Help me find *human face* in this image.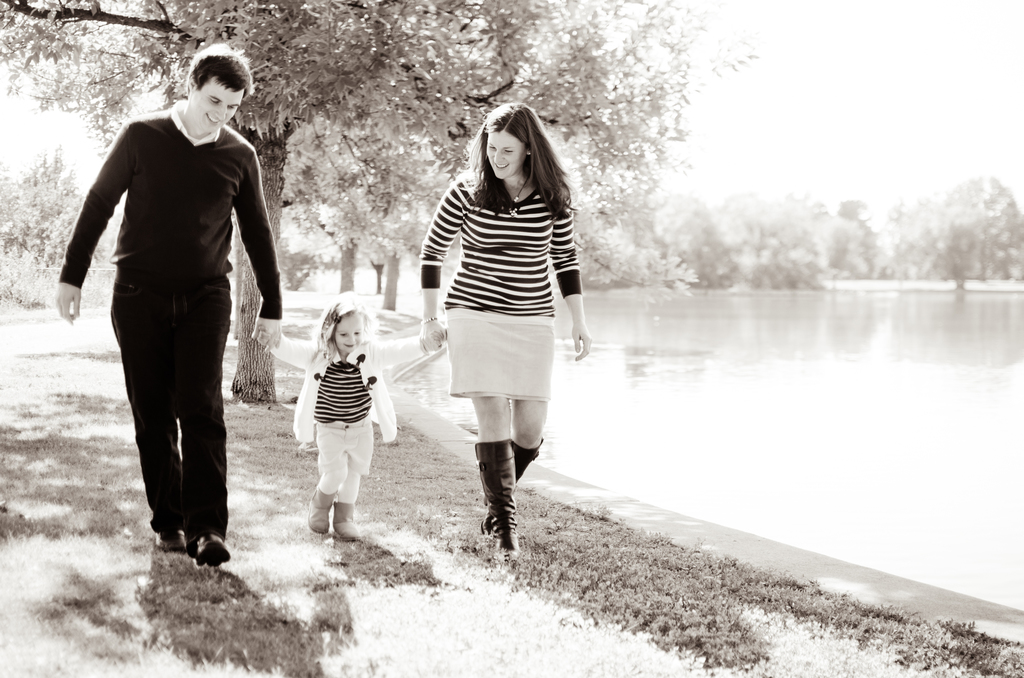
Found it: rect(335, 309, 365, 355).
